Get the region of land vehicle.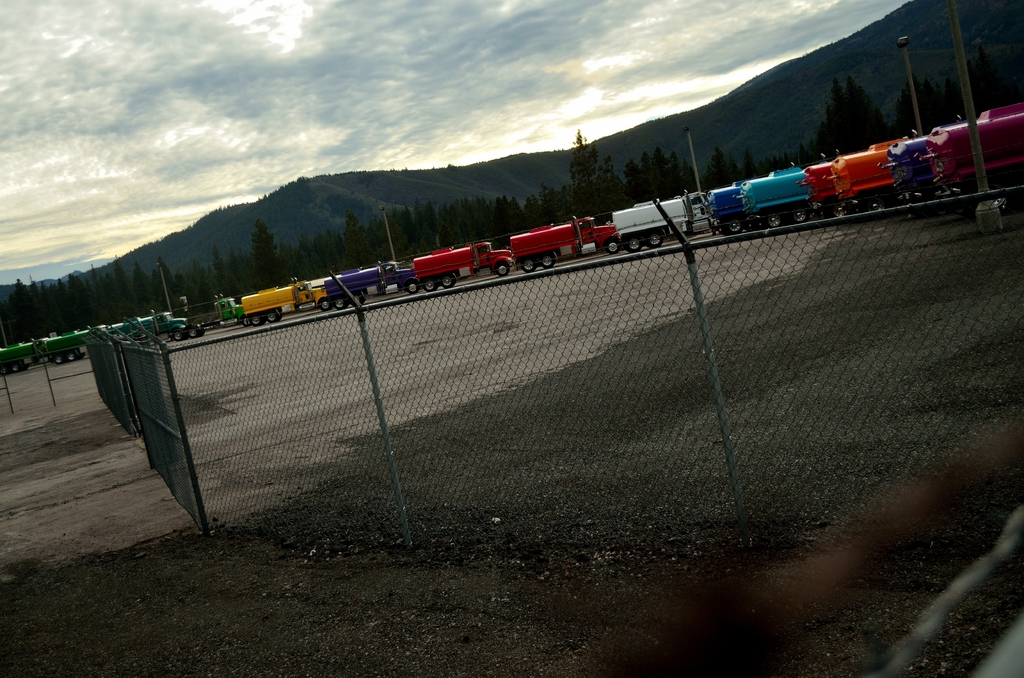
(left=410, top=238, right=515, bottom=290).
